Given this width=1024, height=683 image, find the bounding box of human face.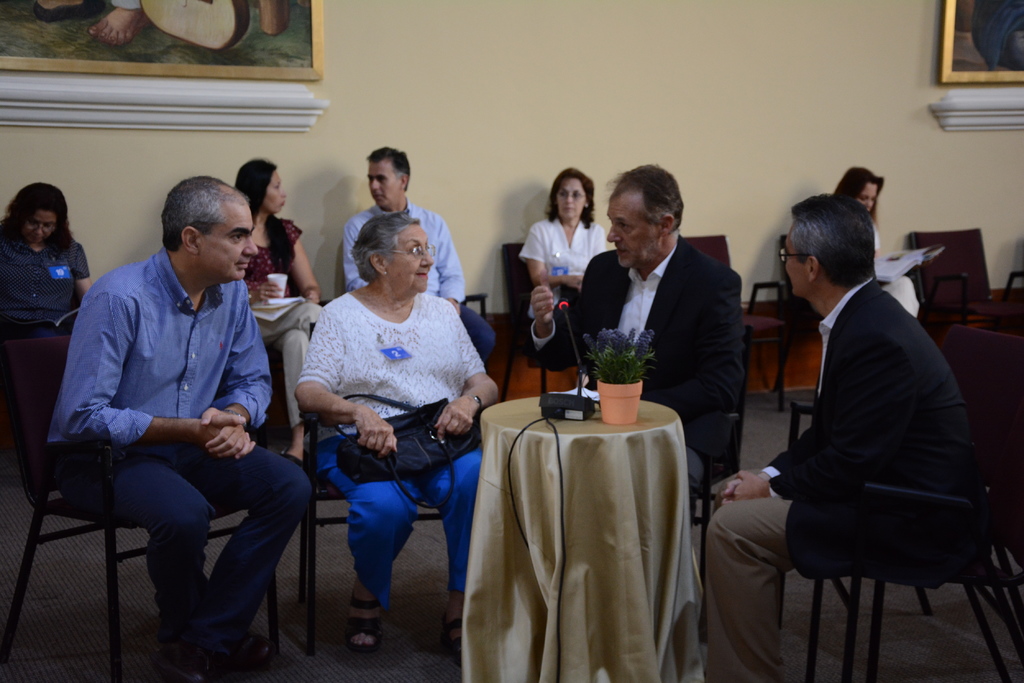
[left=557, top=178, right=585, bottom=219].
